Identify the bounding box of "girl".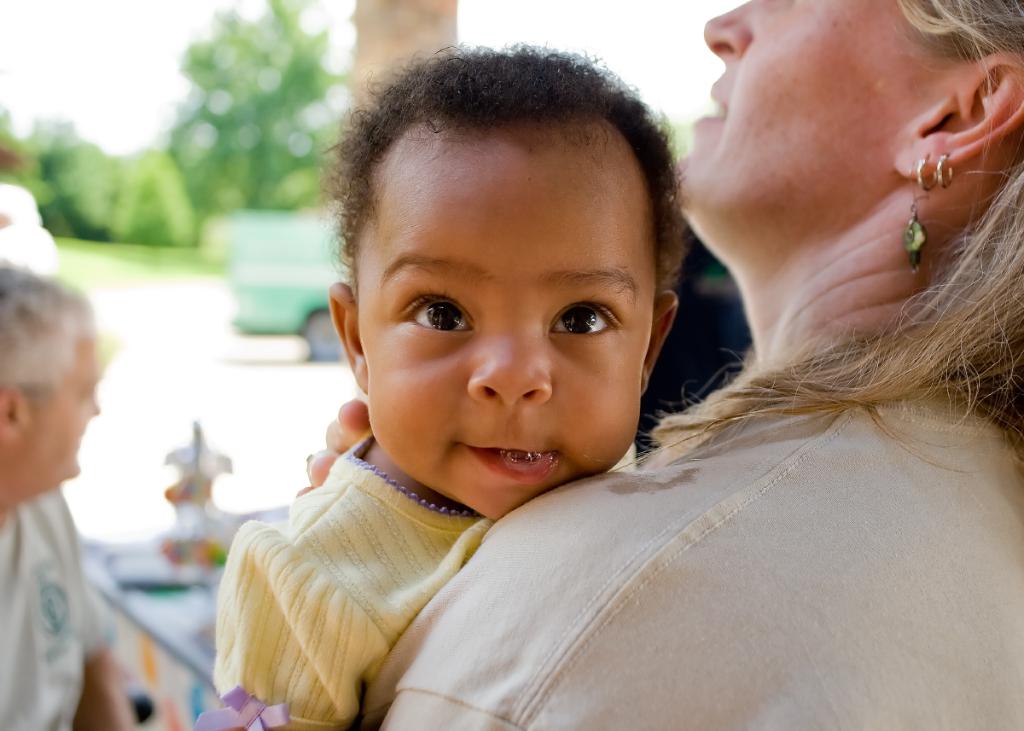
box(194, 41, 694, 730).
